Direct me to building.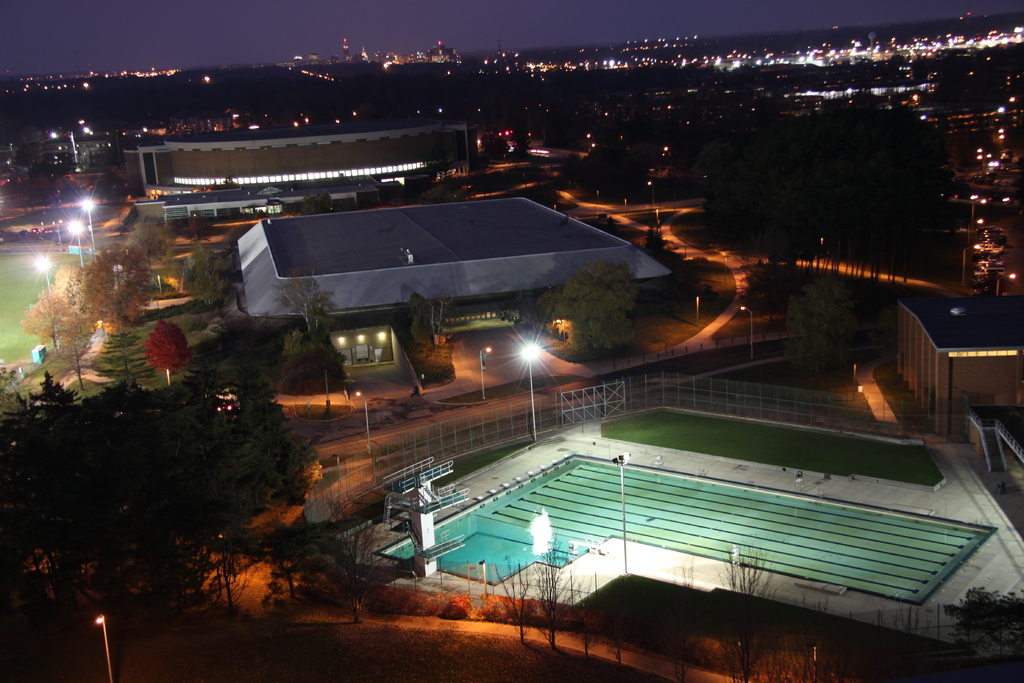
Direction: locate(121, 115, 479, 195).
